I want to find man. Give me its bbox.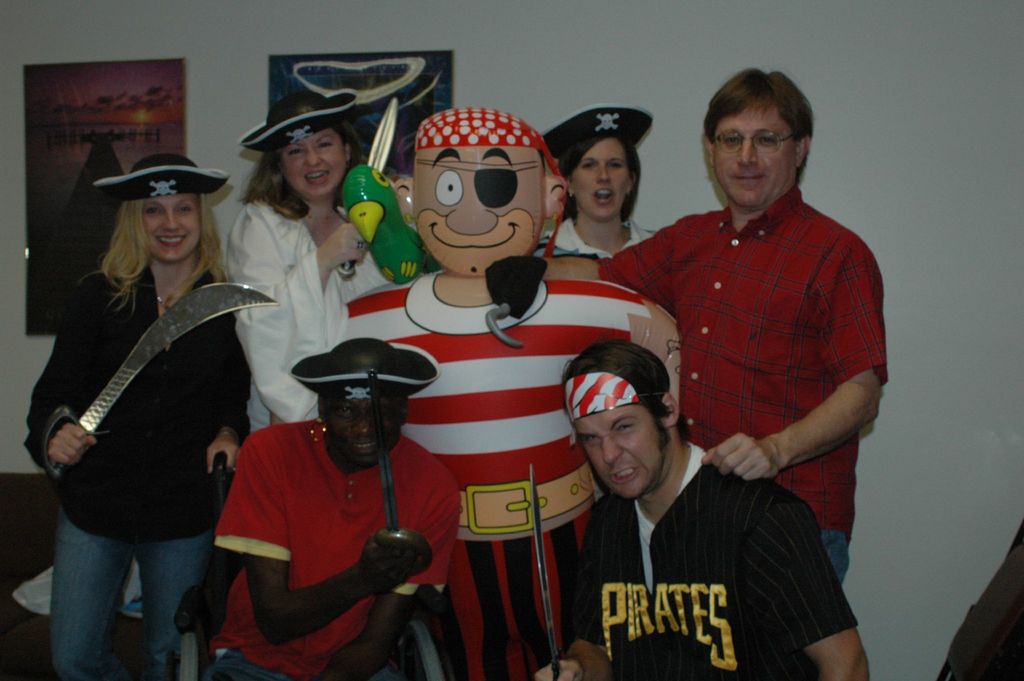
(x1=538, y1=330, x2=875, y2=680).
